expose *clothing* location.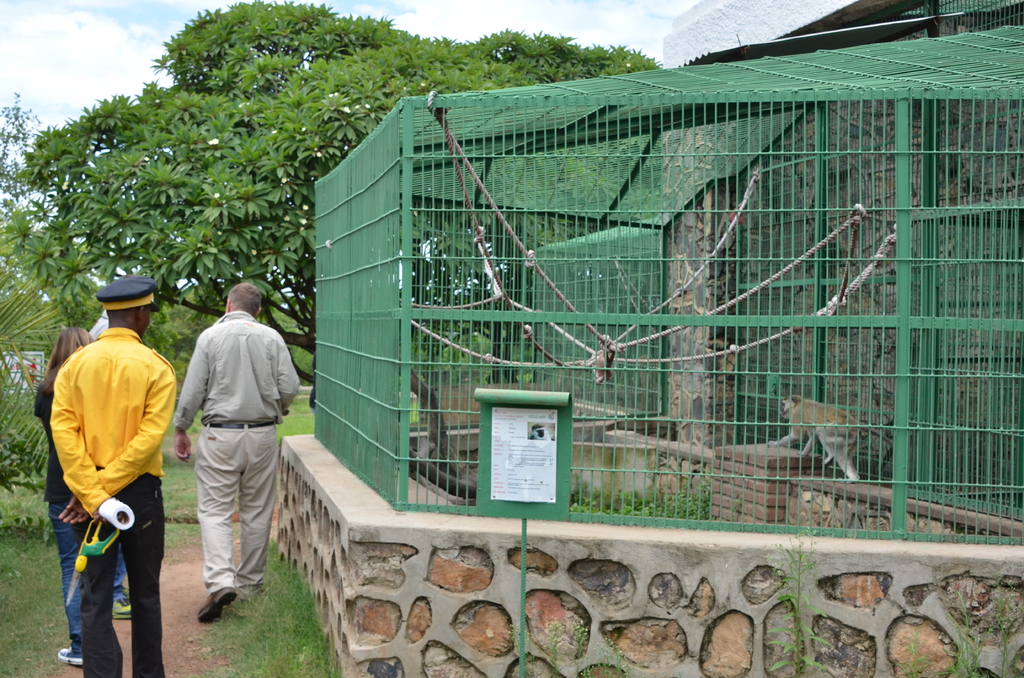
Exposed at pyautogui.locateOnScreen(163, 282, 283, 615).
